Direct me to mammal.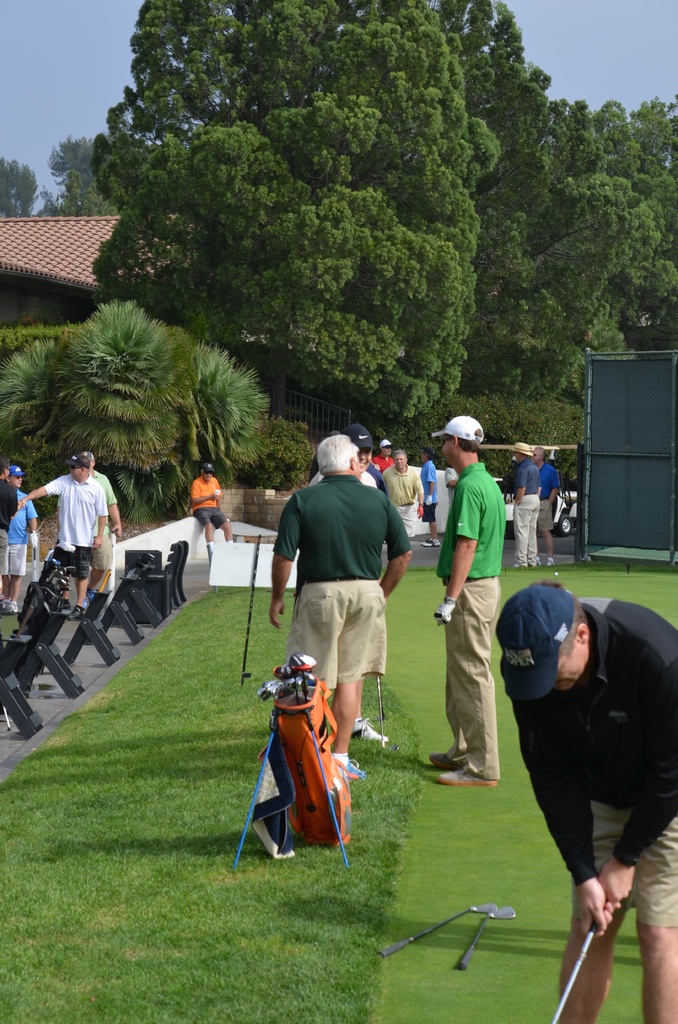
Direction: rect(6, 467, 40, 618).
